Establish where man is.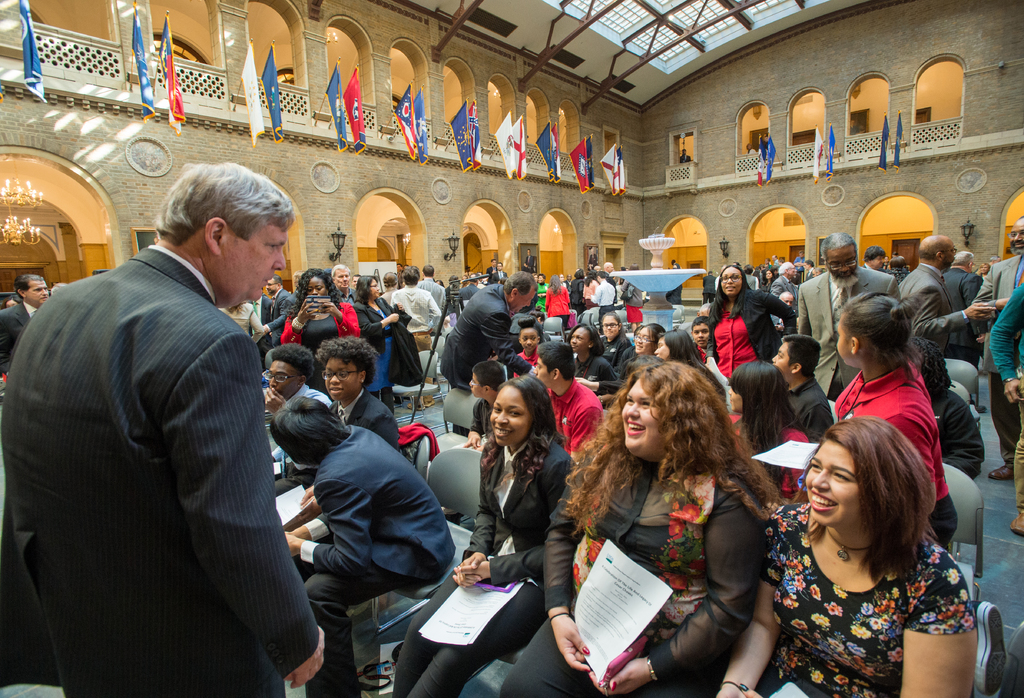
Established at (846,117,863,136).
